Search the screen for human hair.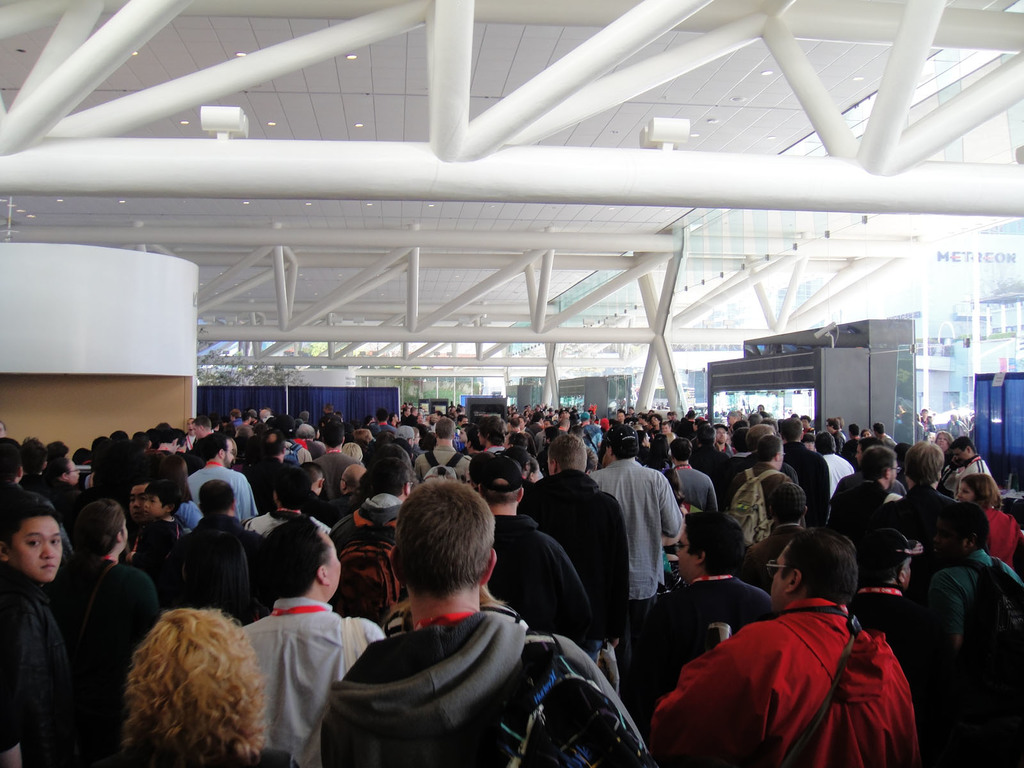
Found at {"x1": 0, "y1": 497, "x2": 62, "y2": 550}.
